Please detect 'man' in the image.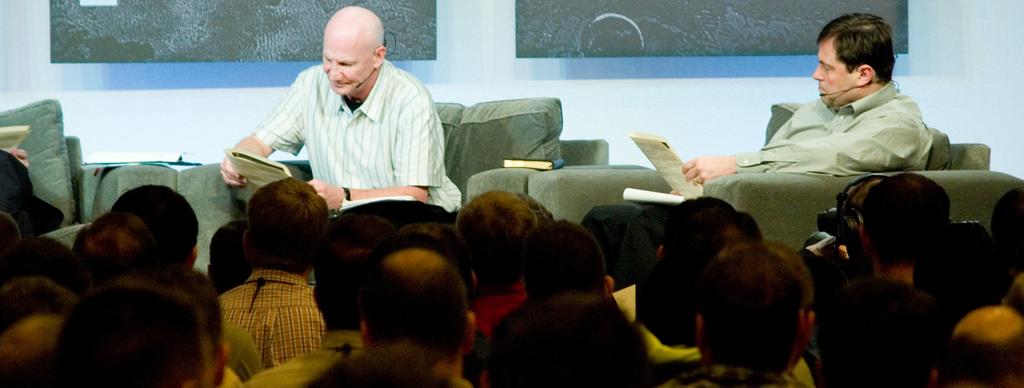
[357,253,476,387].
